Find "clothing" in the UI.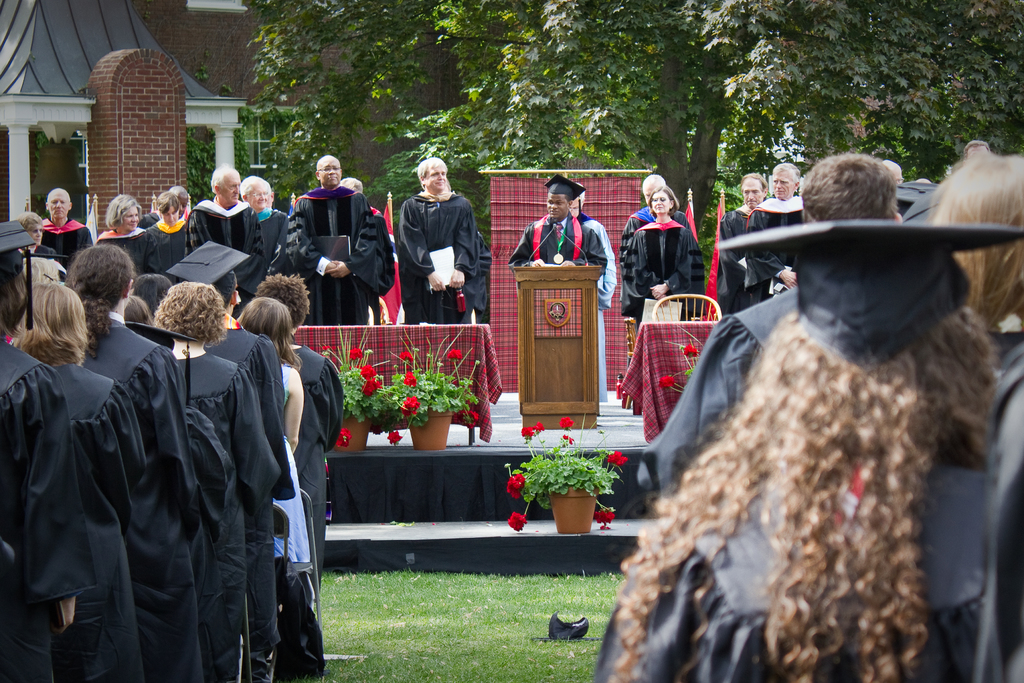
UI element at <box>79,311,192,661</box>.
